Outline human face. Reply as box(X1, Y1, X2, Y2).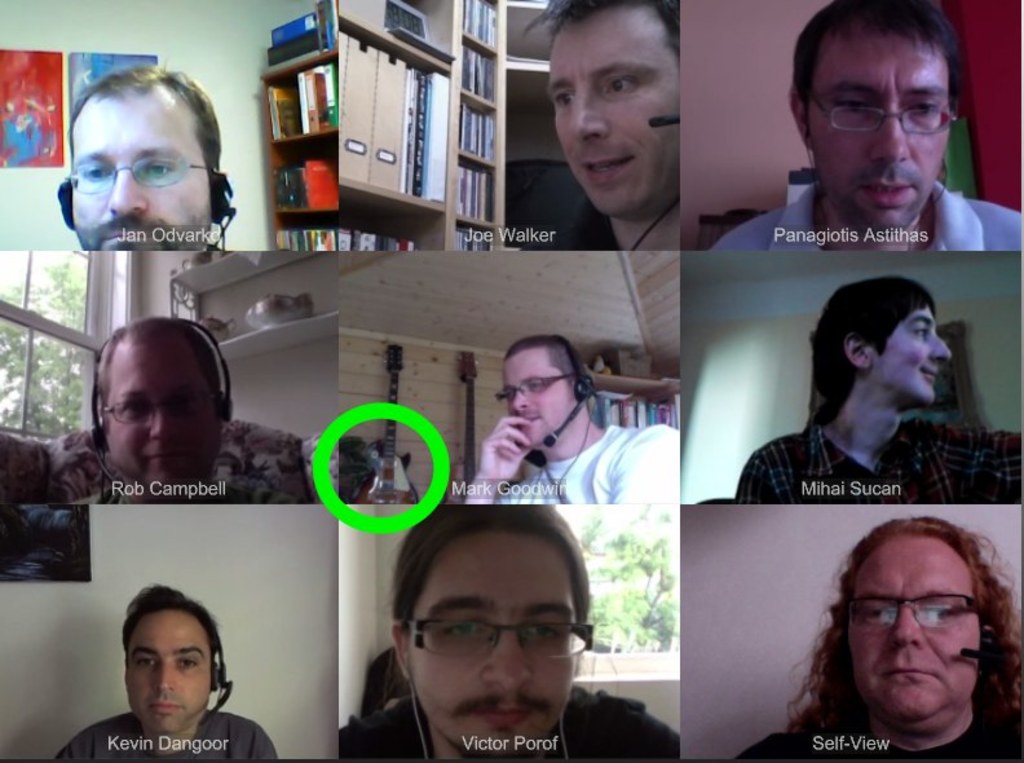
box(803, 28, 949, 235).
